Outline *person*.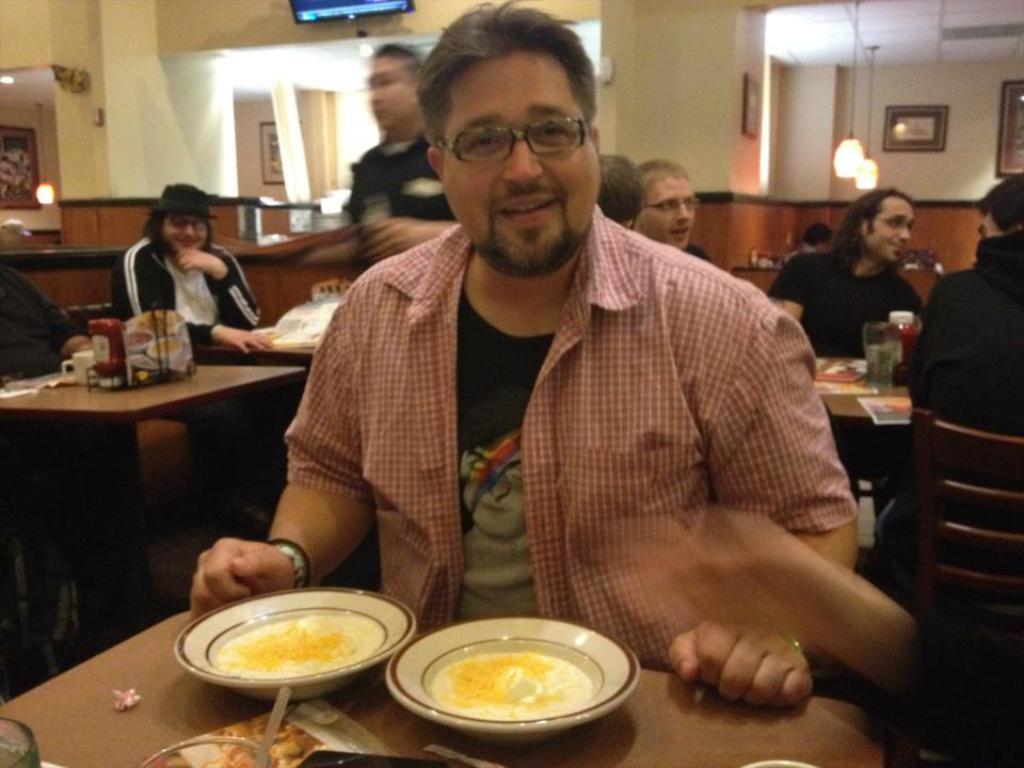
Outline: {"left": 0, "top": 218, "right": 31, "bottom": 250}.
